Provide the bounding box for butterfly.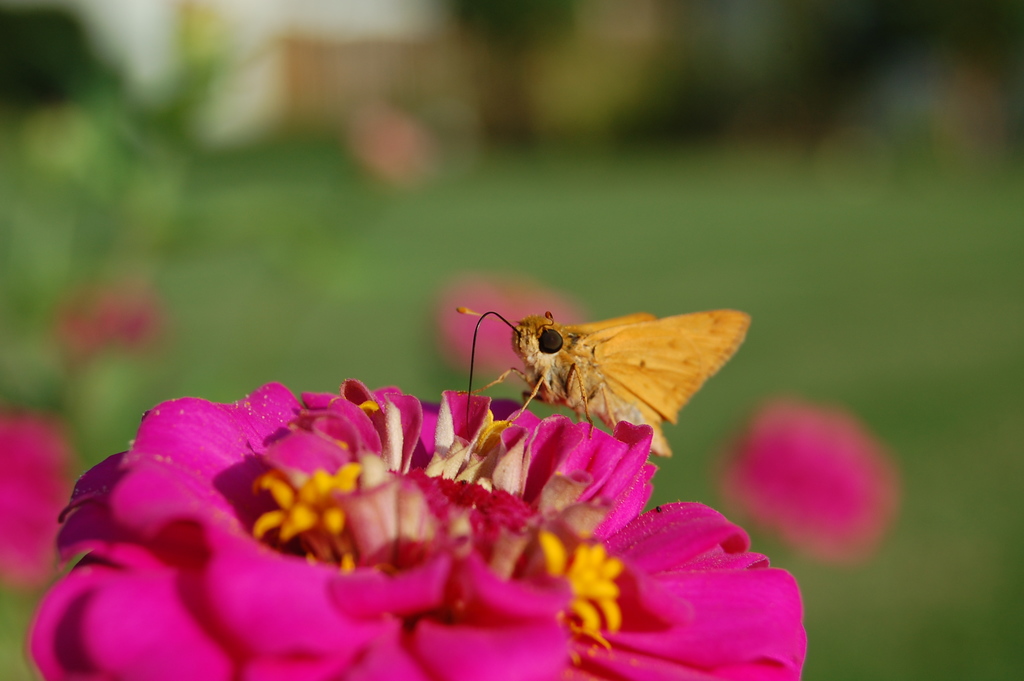
x1=451, y1=284, x2=764, y2=463.
